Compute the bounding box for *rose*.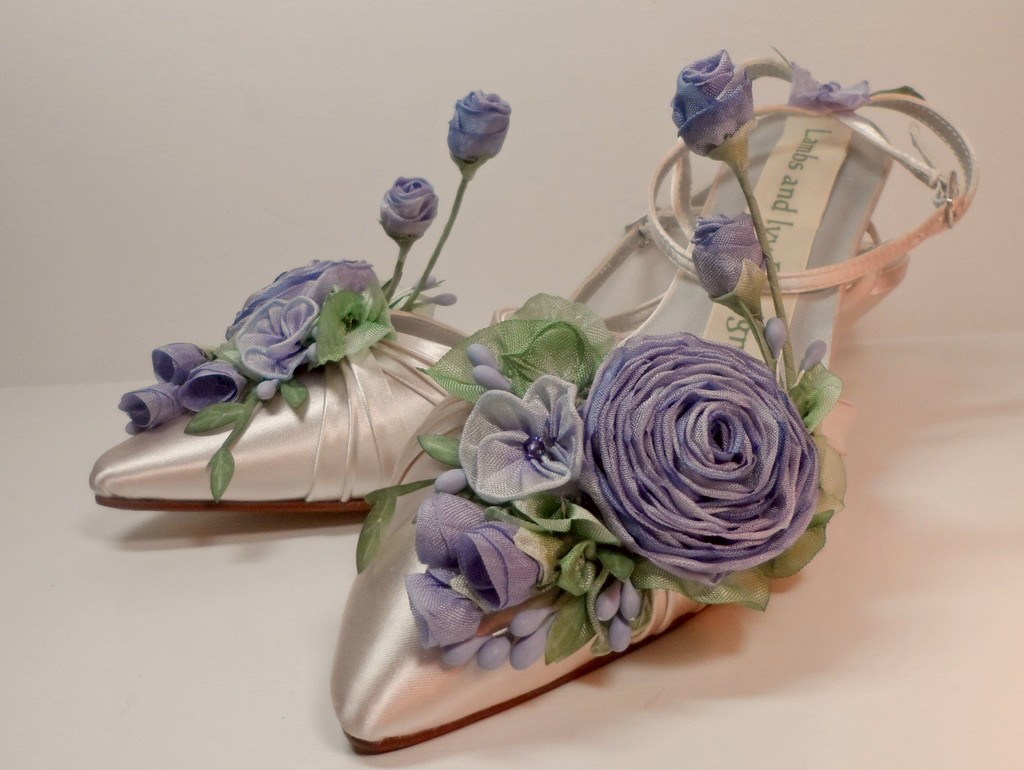
pyautogui.locateOnScreen(669, 45, 751, 157).
